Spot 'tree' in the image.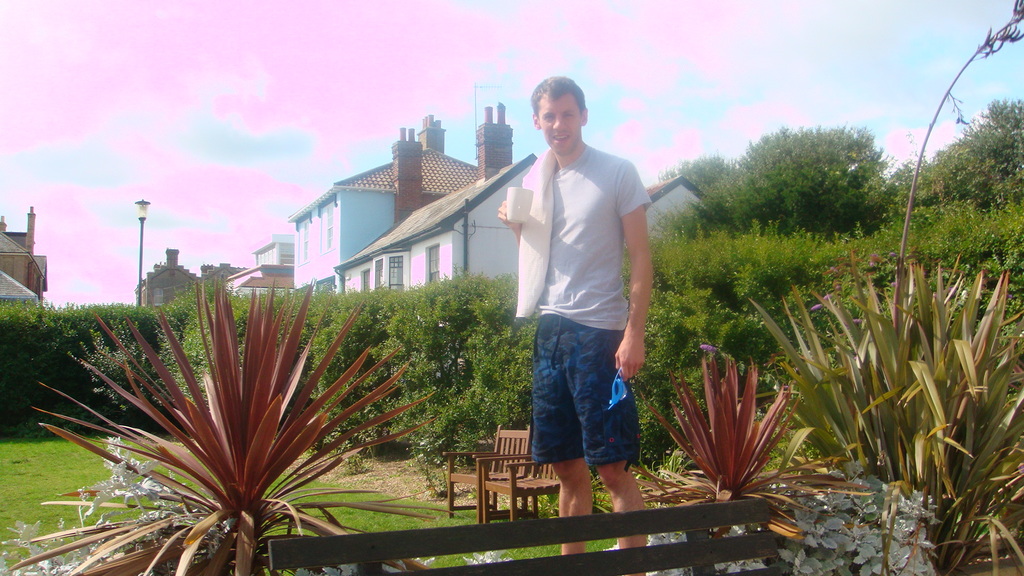
'tree' found at select_region(696, 124, 897, 221).
